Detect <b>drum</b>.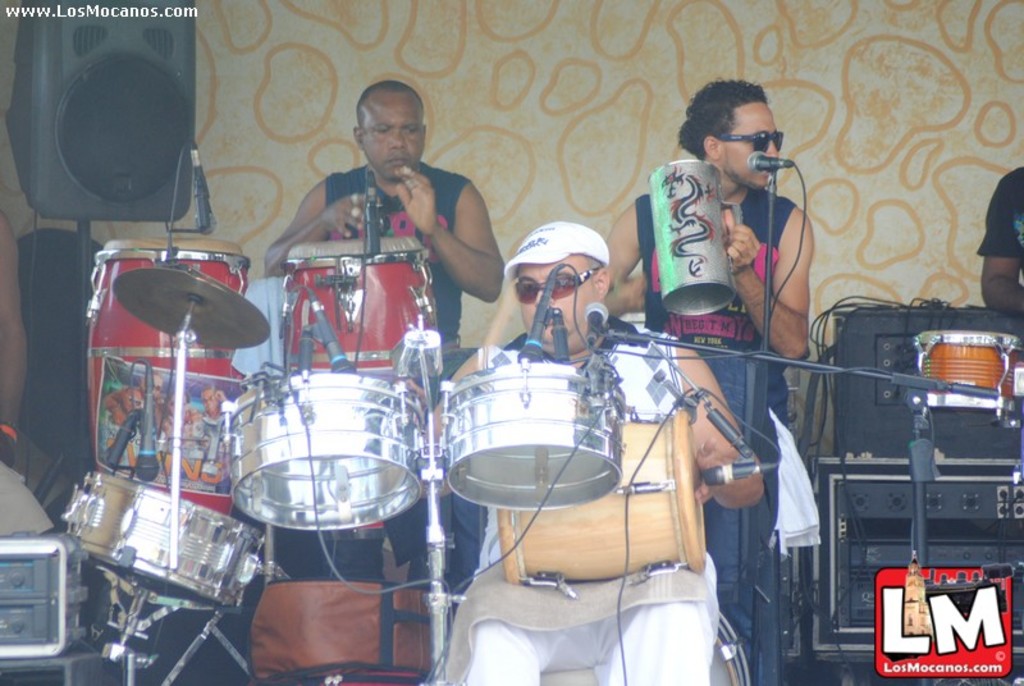
Detected at bbox=(92, 233, 252, 514).
